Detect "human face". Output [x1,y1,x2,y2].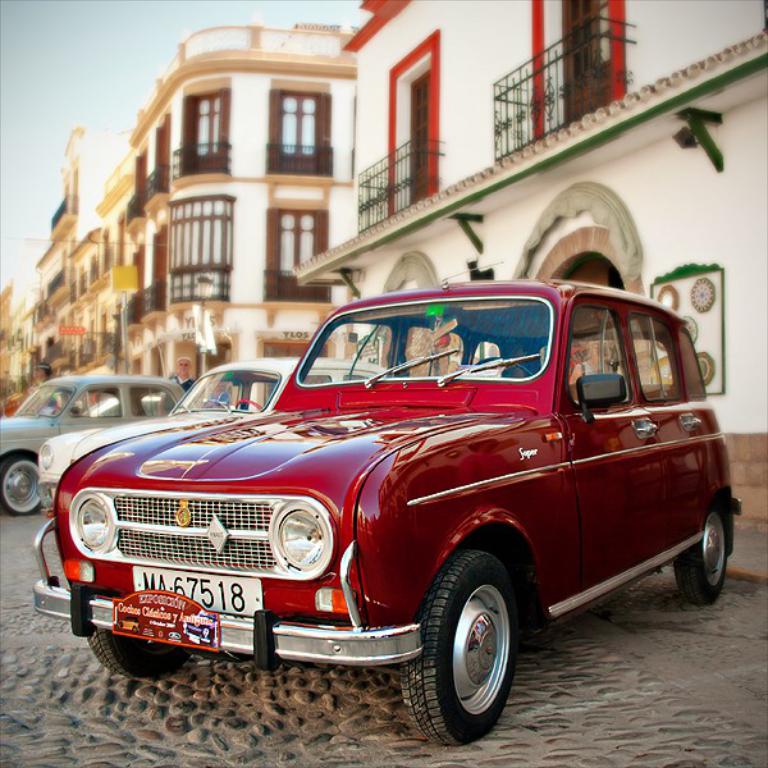
[174,356,187,378].
